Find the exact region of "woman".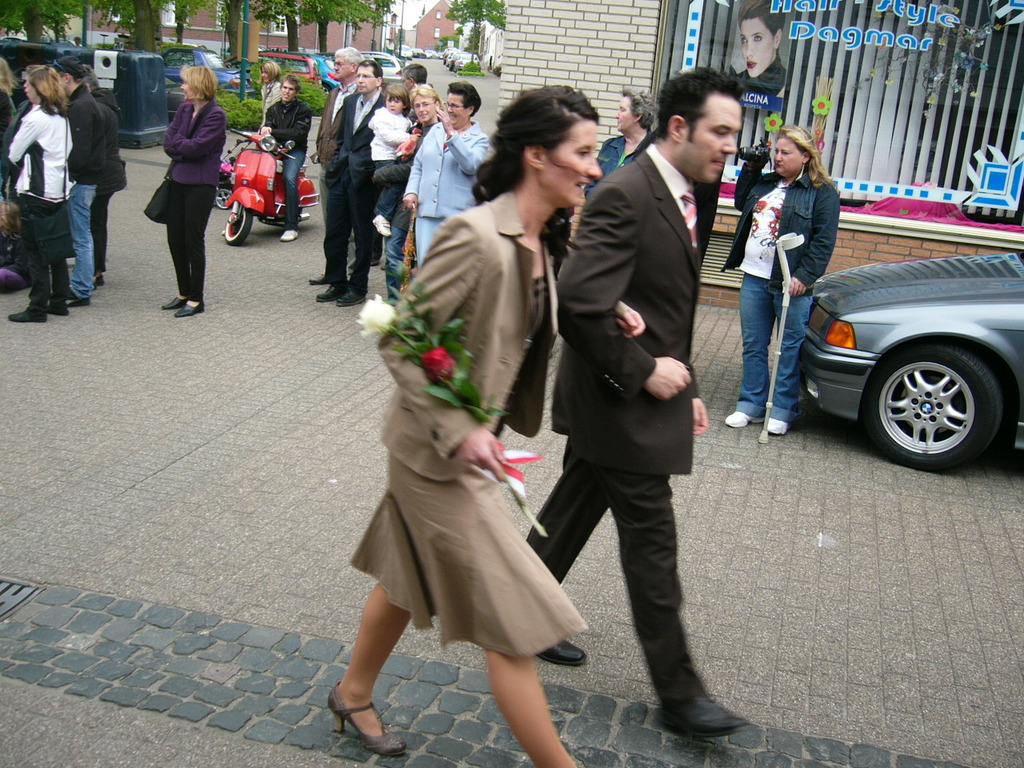
Exact region: (left=7, top=68, right=70, bottom=326).
